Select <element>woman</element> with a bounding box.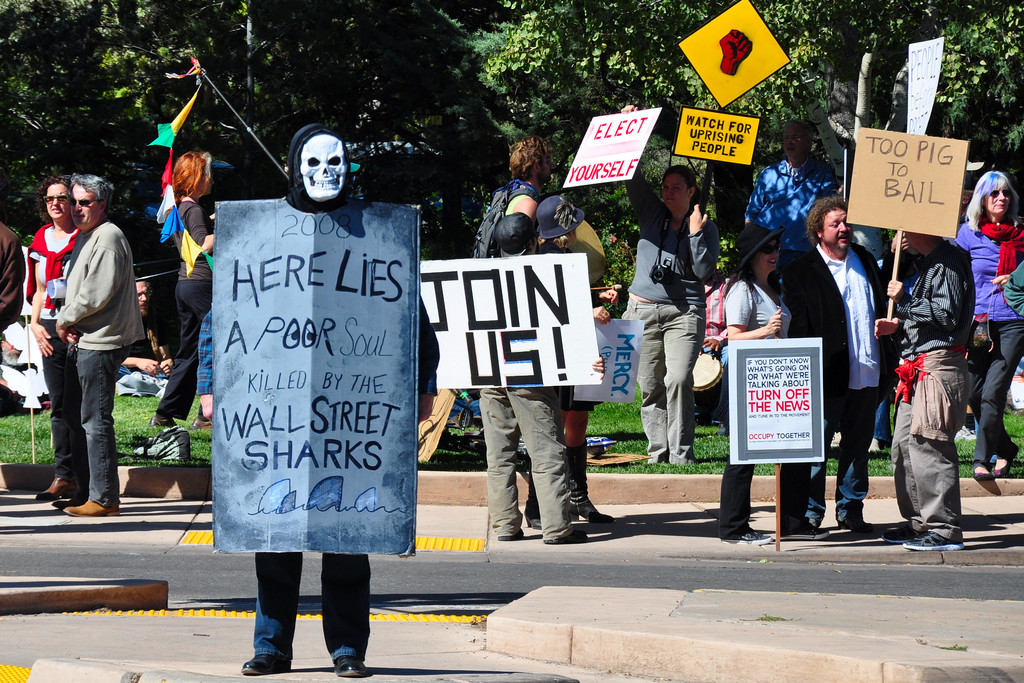
<bbox>721, 220, 829, 556</bbox>.
